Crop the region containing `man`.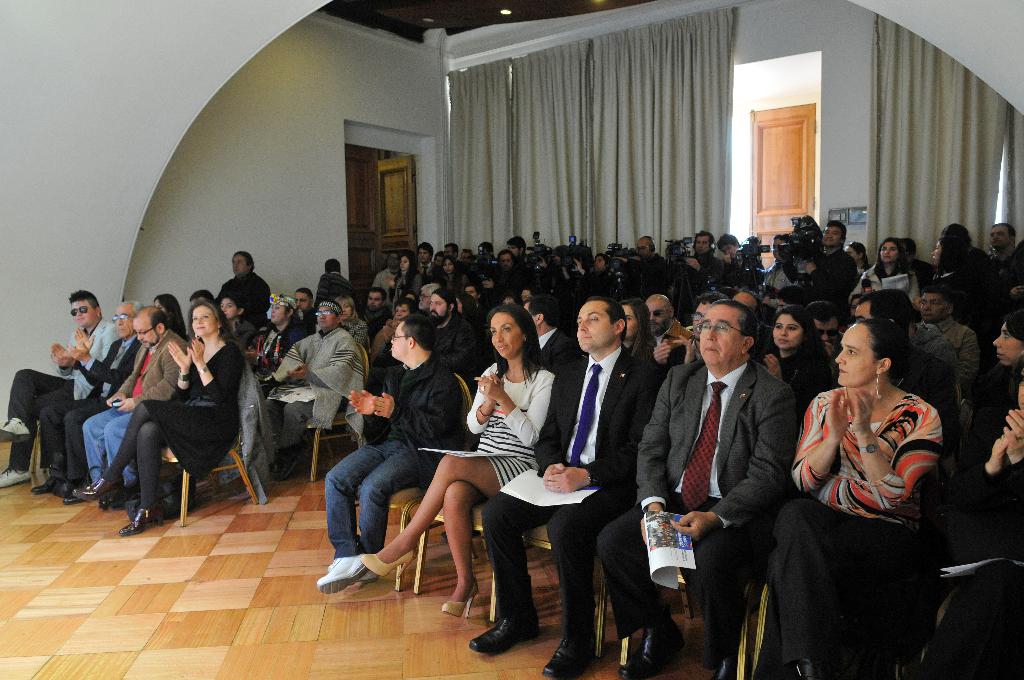
Crop region: box=[416, 279, 444, 314].
